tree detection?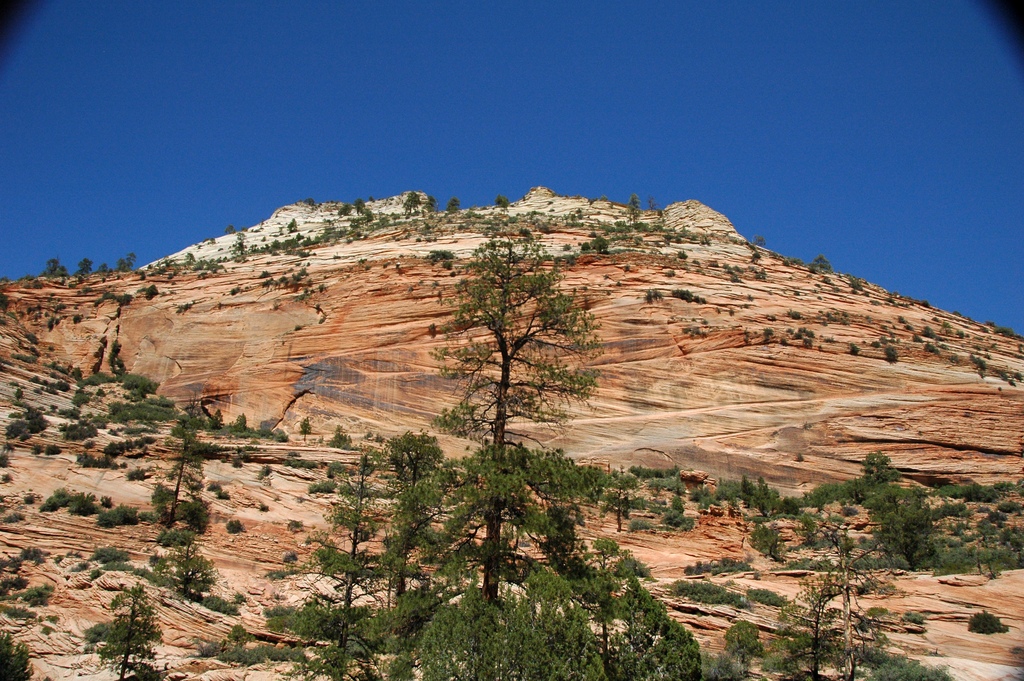
detection(283, 451, 390, 680)
